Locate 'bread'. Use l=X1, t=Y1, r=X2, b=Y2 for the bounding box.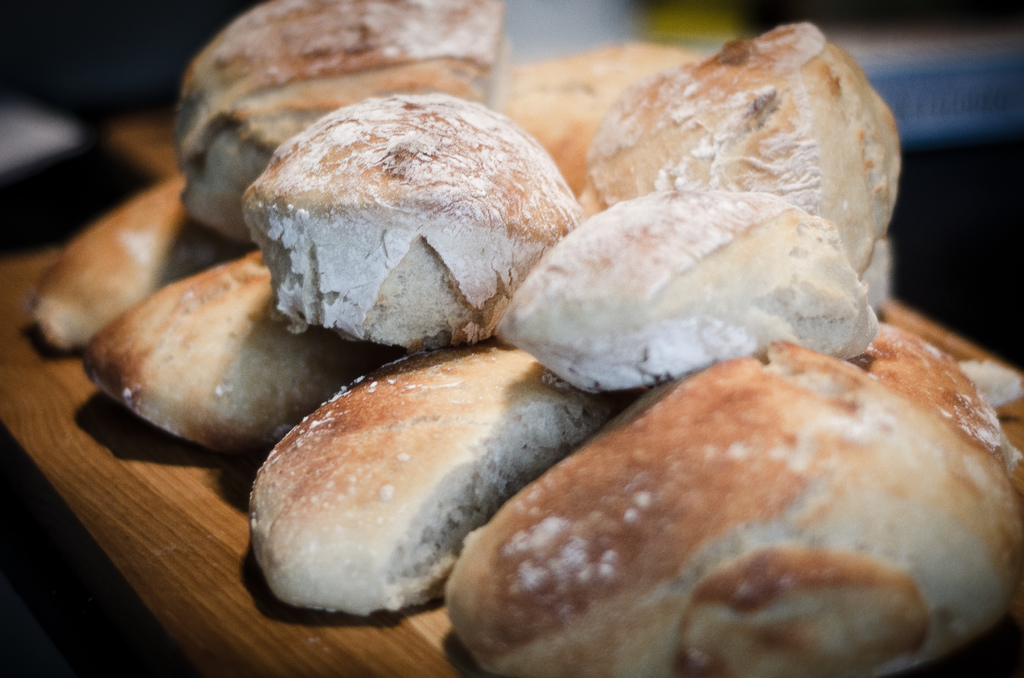
l=442, t=343, r=1023, b=677.
